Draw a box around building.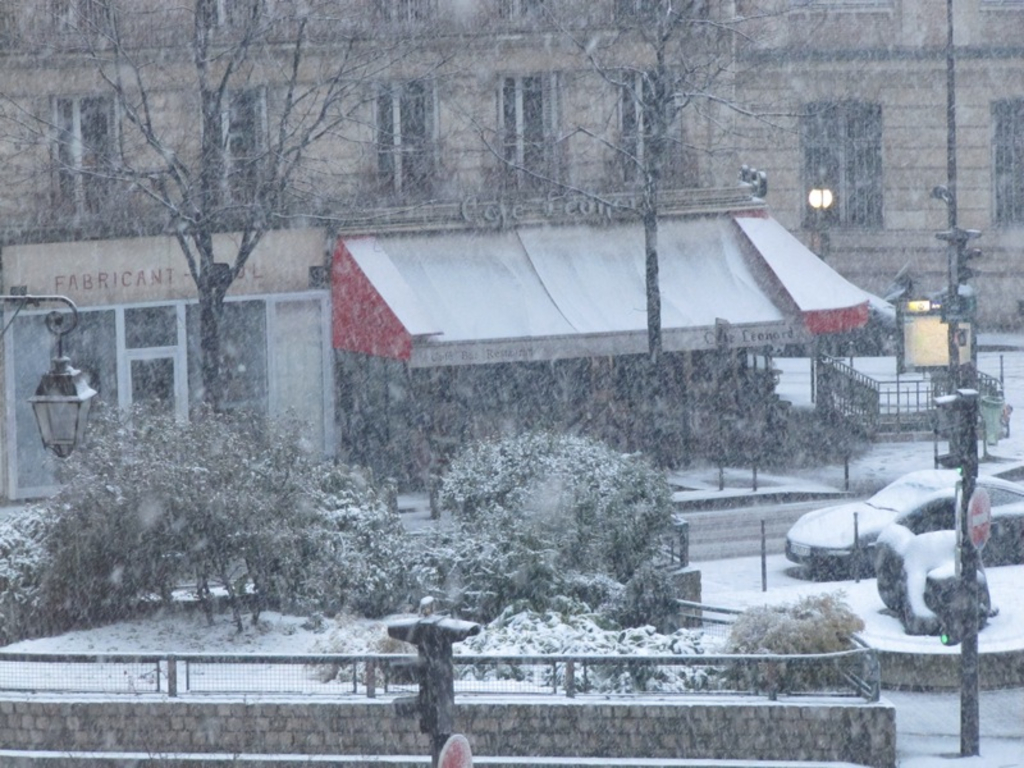
x1=0, y1=0, x2=1023, y2=500.
